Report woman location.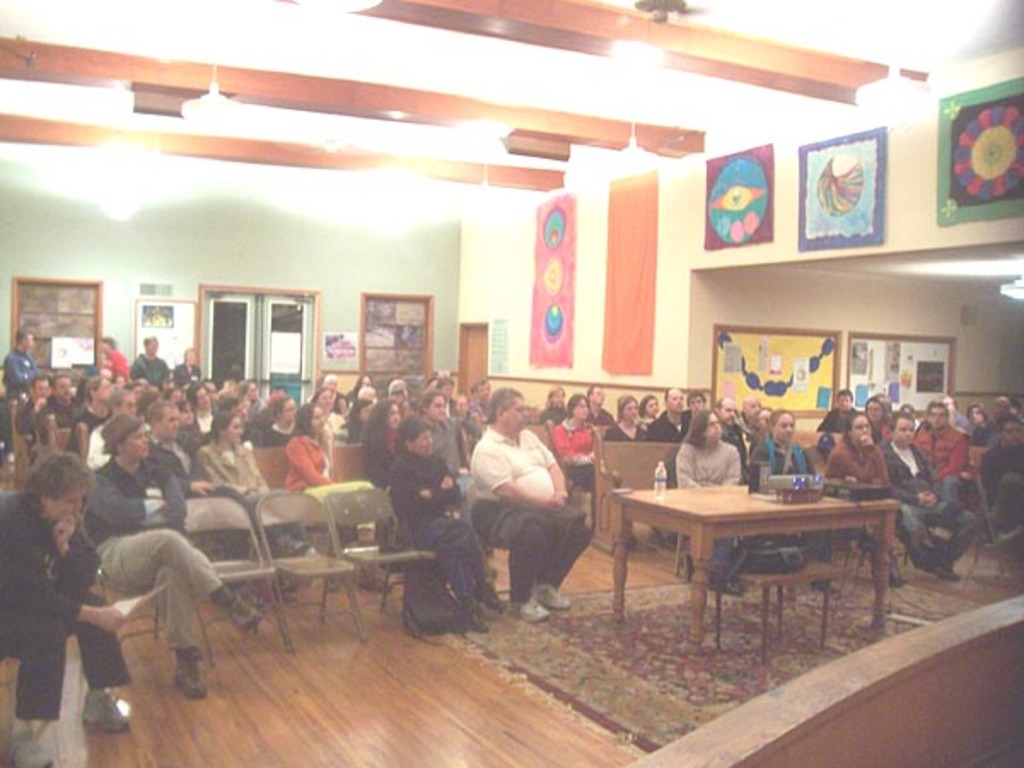
Report: (360, 399, 406, 492).
